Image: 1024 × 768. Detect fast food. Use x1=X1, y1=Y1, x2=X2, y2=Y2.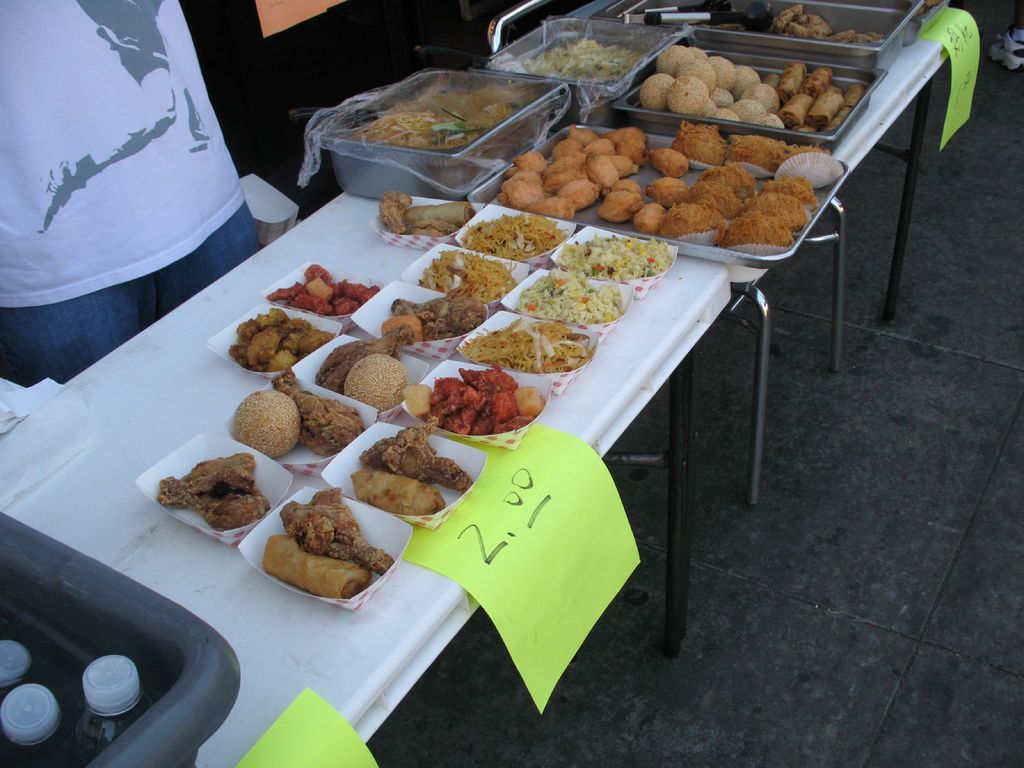
x1=161, y1=451, x2=256, y2=494.
